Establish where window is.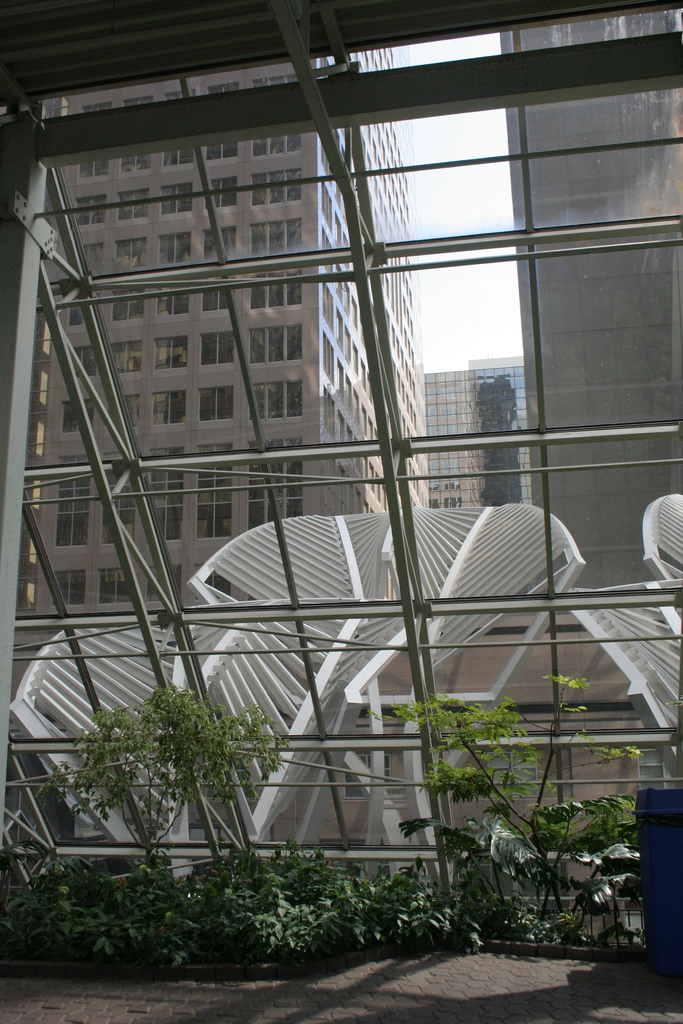
Established at bbox=[248, 163, 304, 205].
